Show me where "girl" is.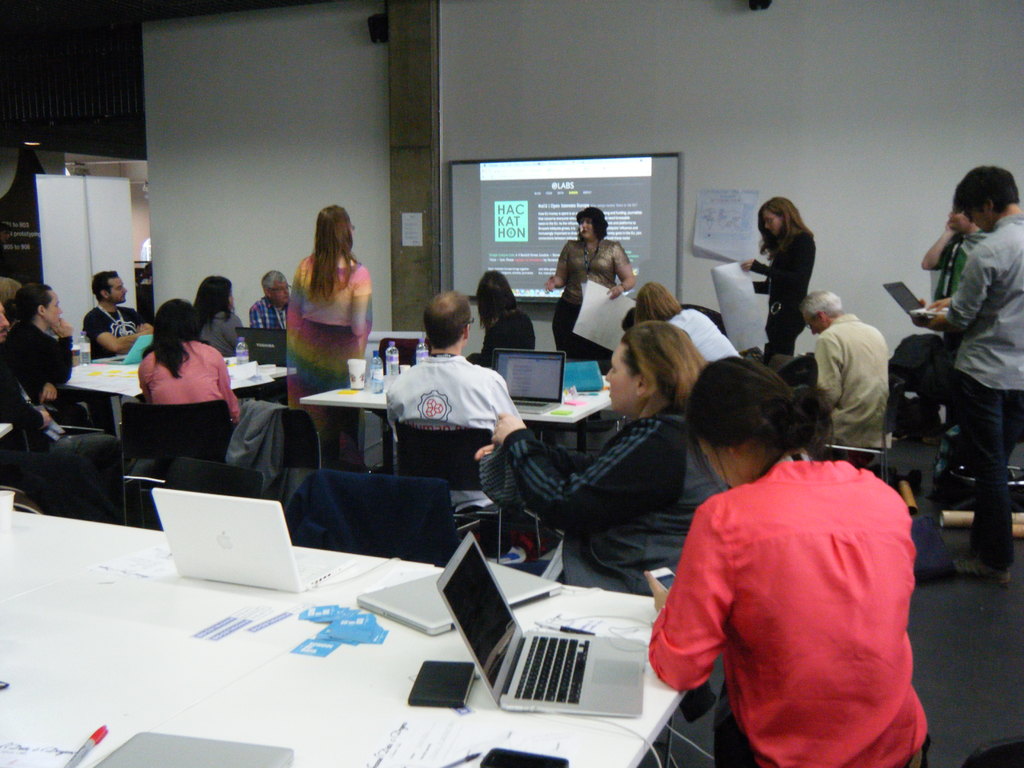
"girl" is at x1=138 y1=300 x2=246 y2=435.
